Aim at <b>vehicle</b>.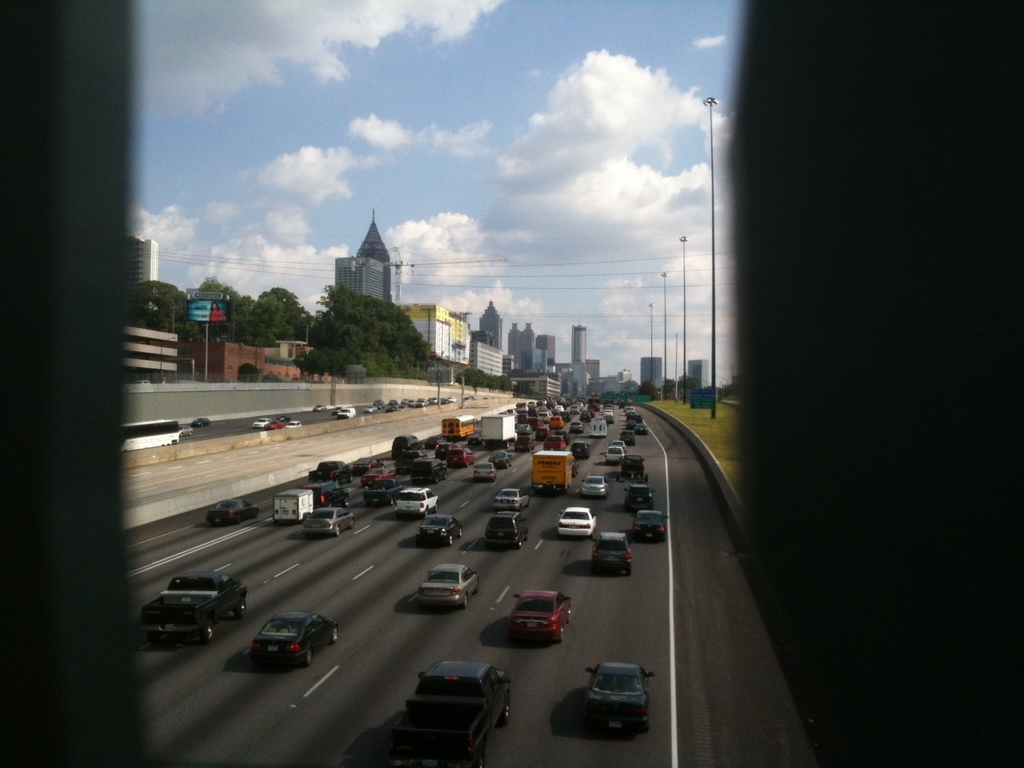
Aimed at select_region(612, 441, 630, 447).
